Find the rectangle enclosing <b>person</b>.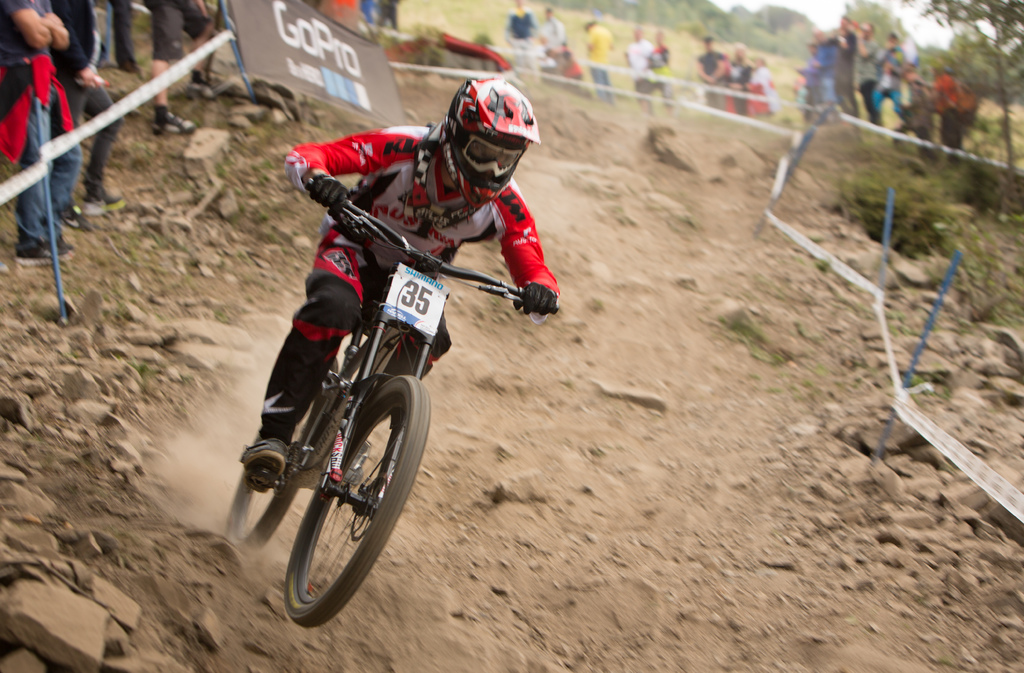
BBox(501, 1, 535, 63).
